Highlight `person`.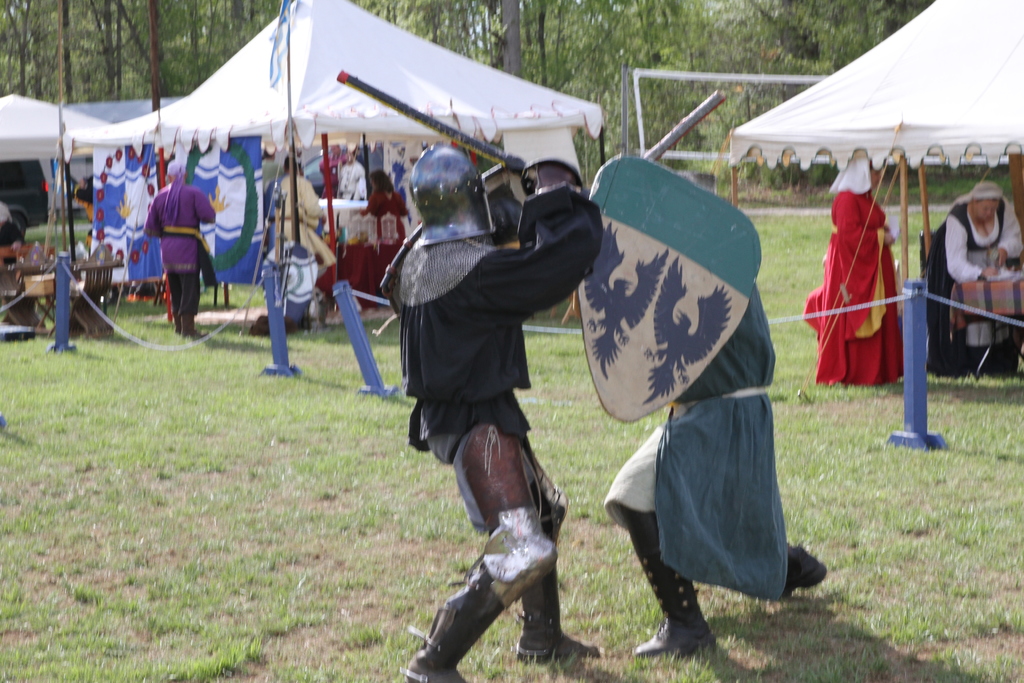
Highlighted region: [321,143,341,195].
